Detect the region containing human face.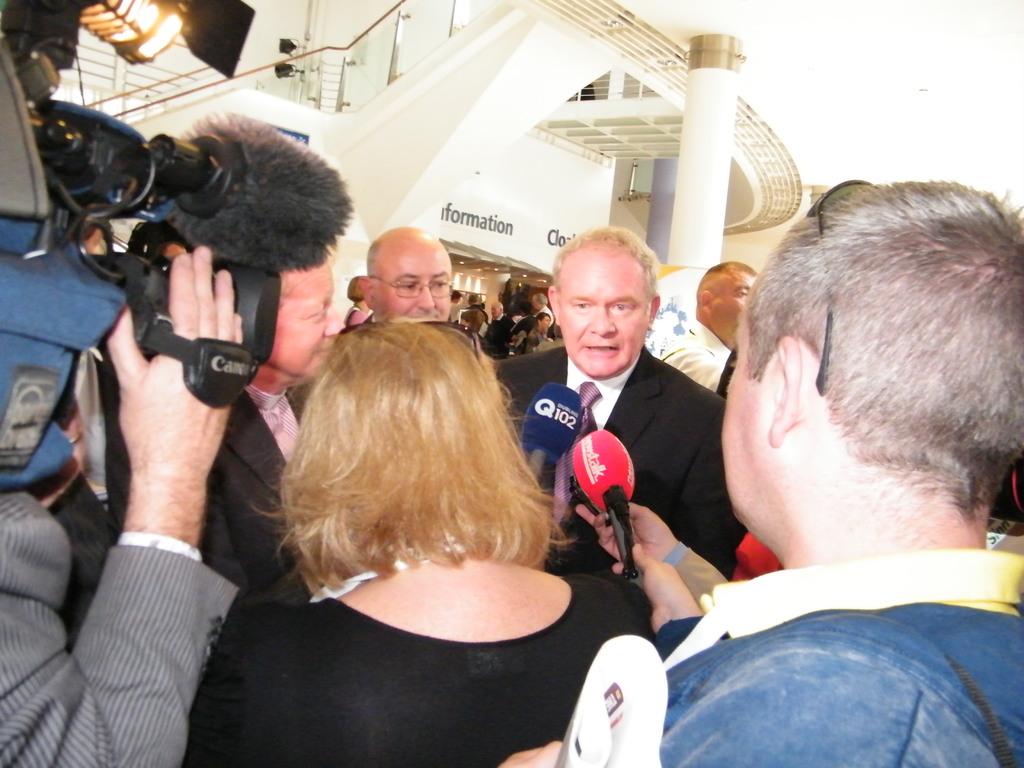
[711, 273, 762, 342].
